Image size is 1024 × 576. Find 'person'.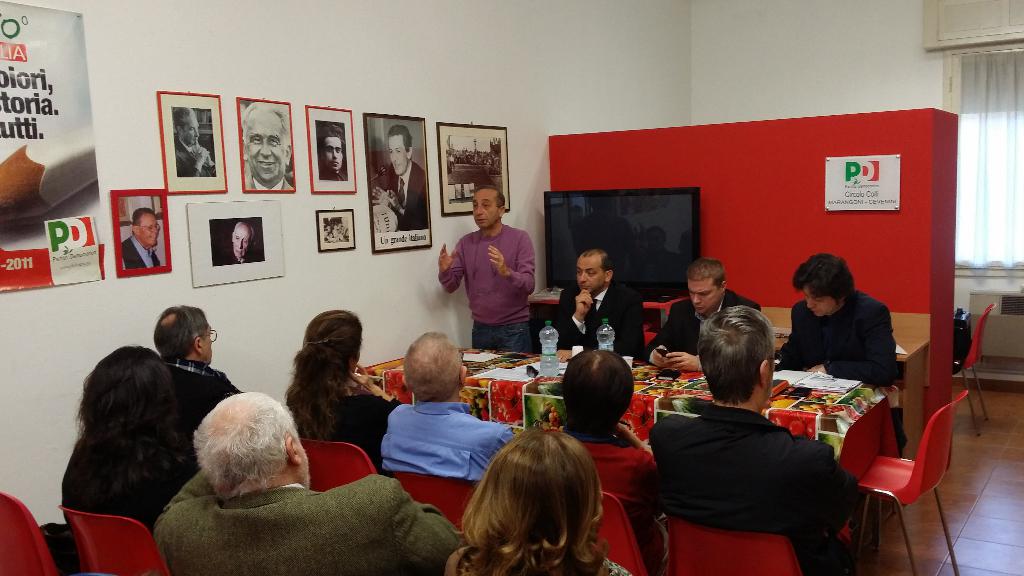
[x1=550, y1=344, x2=680, y2=575].
